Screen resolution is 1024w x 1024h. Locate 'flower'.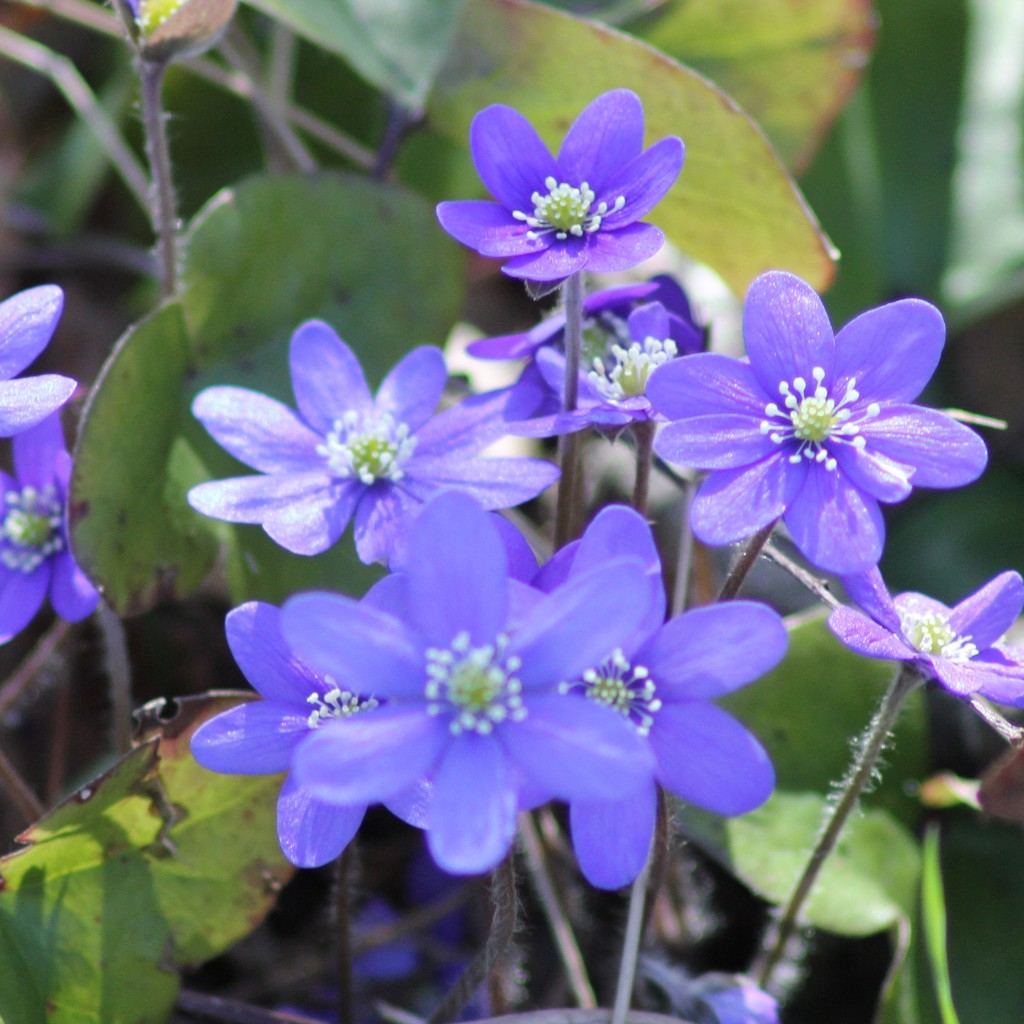
rect(431, 86, 697, 292).
